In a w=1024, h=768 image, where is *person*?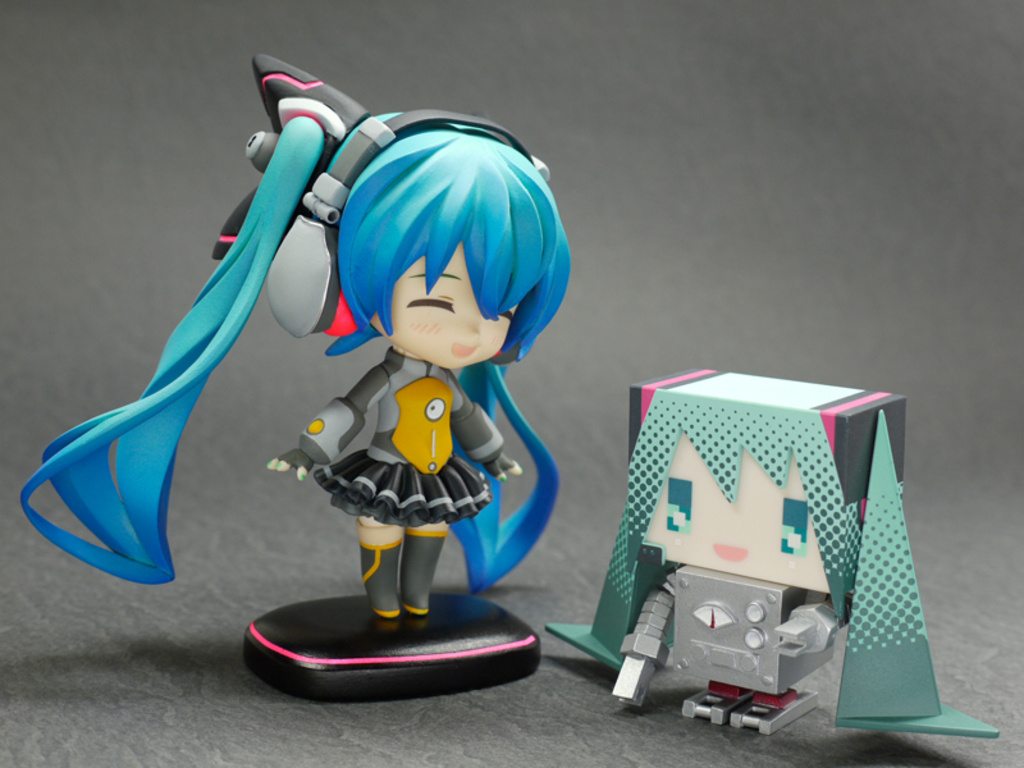
x1=266 y1=113 x2=571 y2=617.
